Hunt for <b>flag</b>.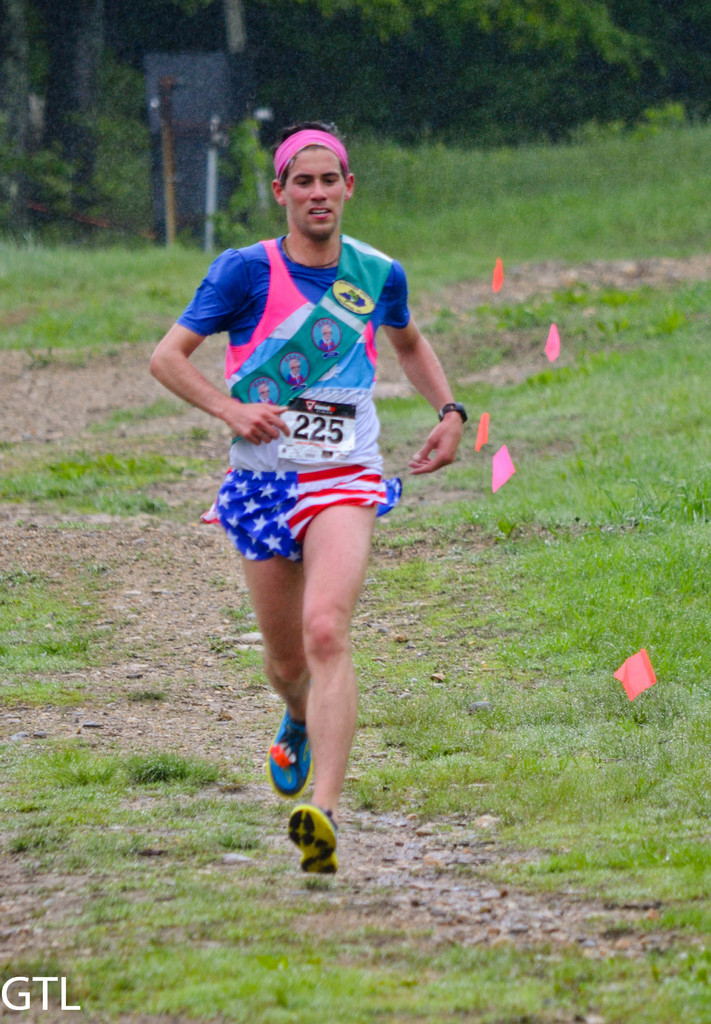
Hunted down at bbox=[492, 438, 525, 489].
